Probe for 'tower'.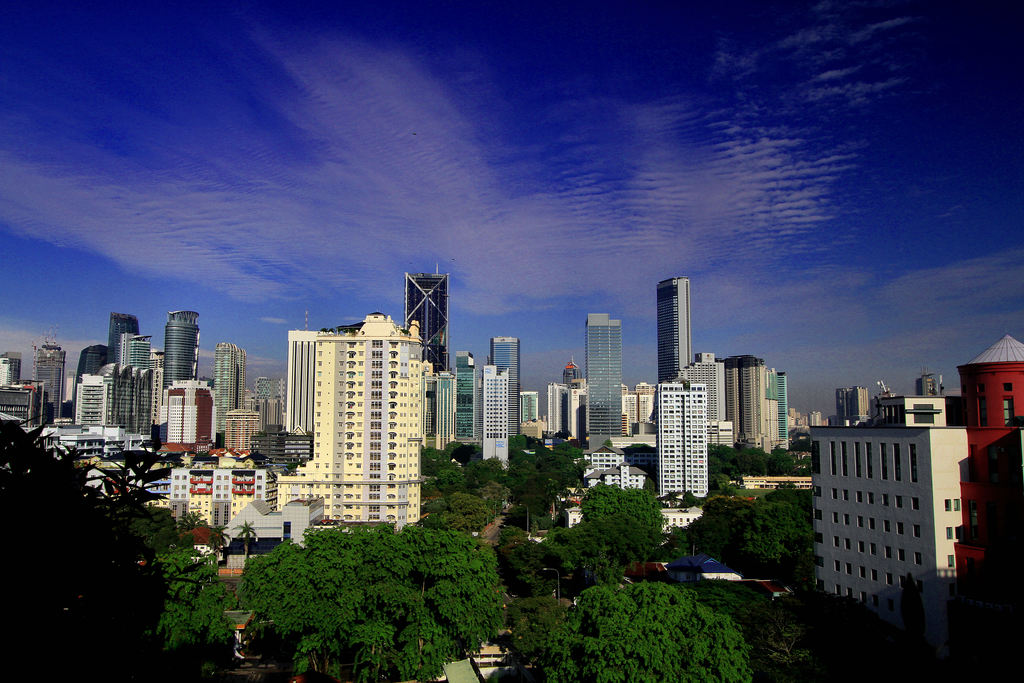
Probe result: bbox=[582, 317, 634, 449].
